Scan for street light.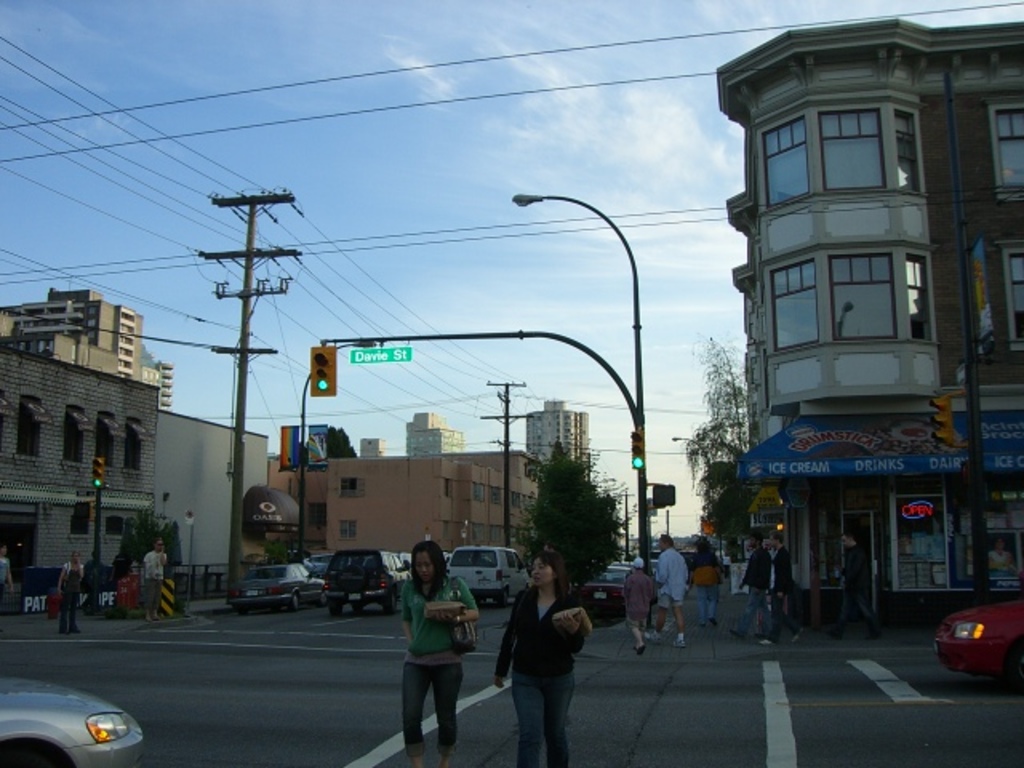
Scan result: x1=293 y1=342 x2=379 y2=550.
